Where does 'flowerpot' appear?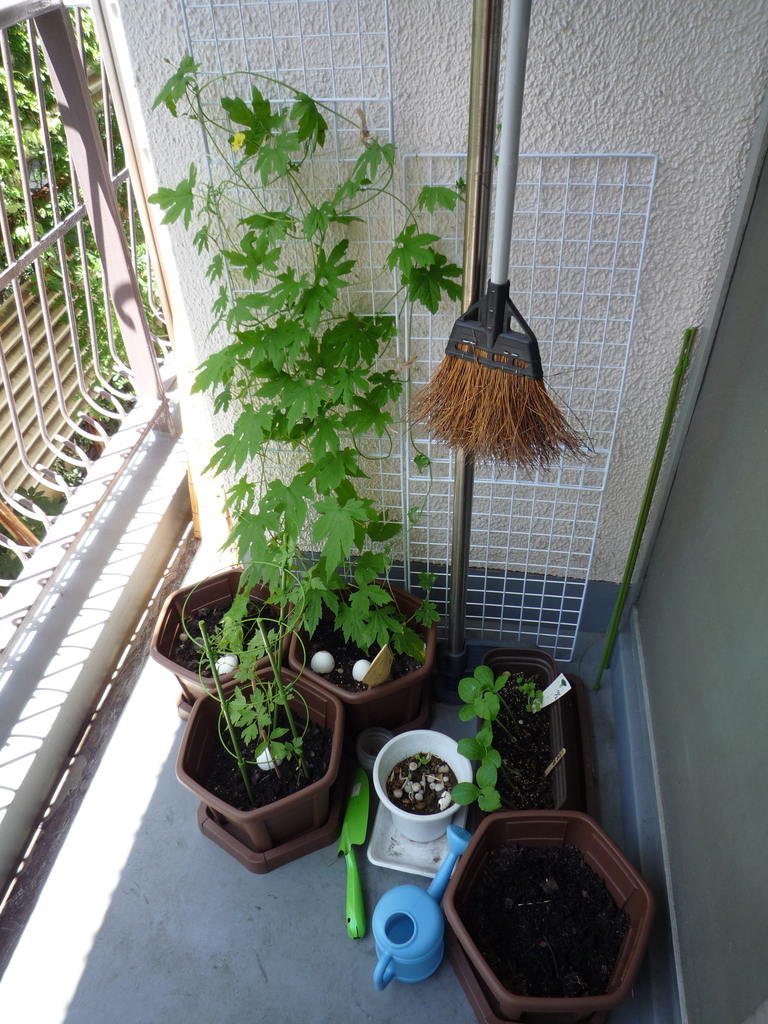
Appears at x1=439, y1=810, x2=662, y2=1023.
